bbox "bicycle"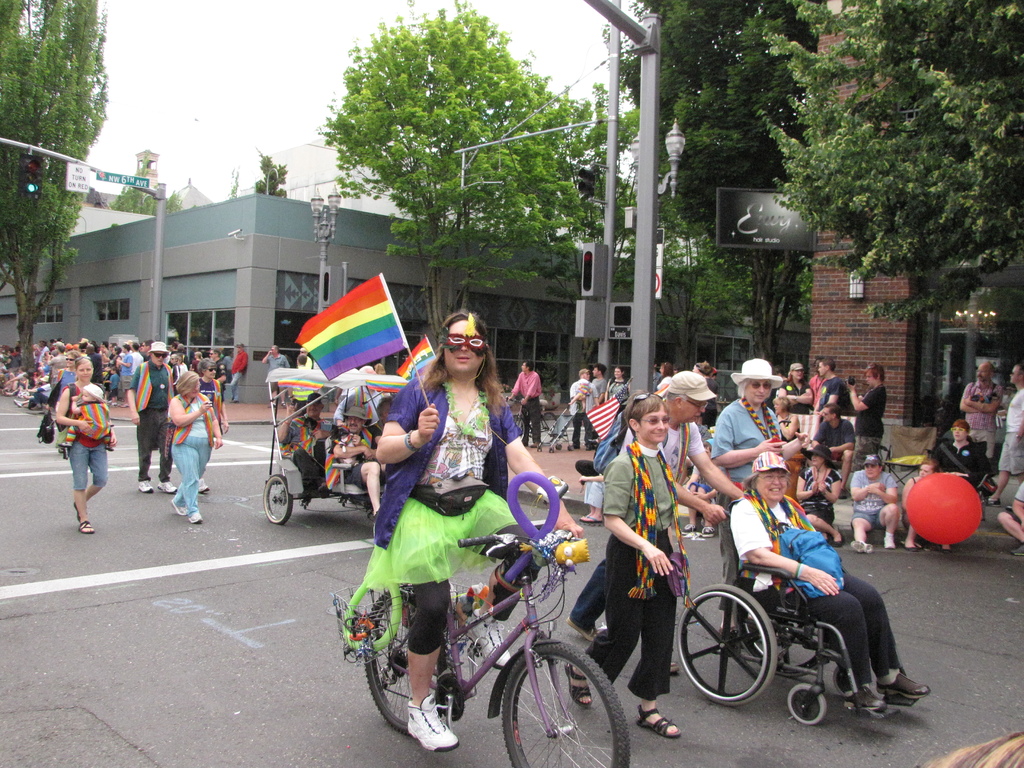
[left=507, top=400, right=566, bottom=446]
